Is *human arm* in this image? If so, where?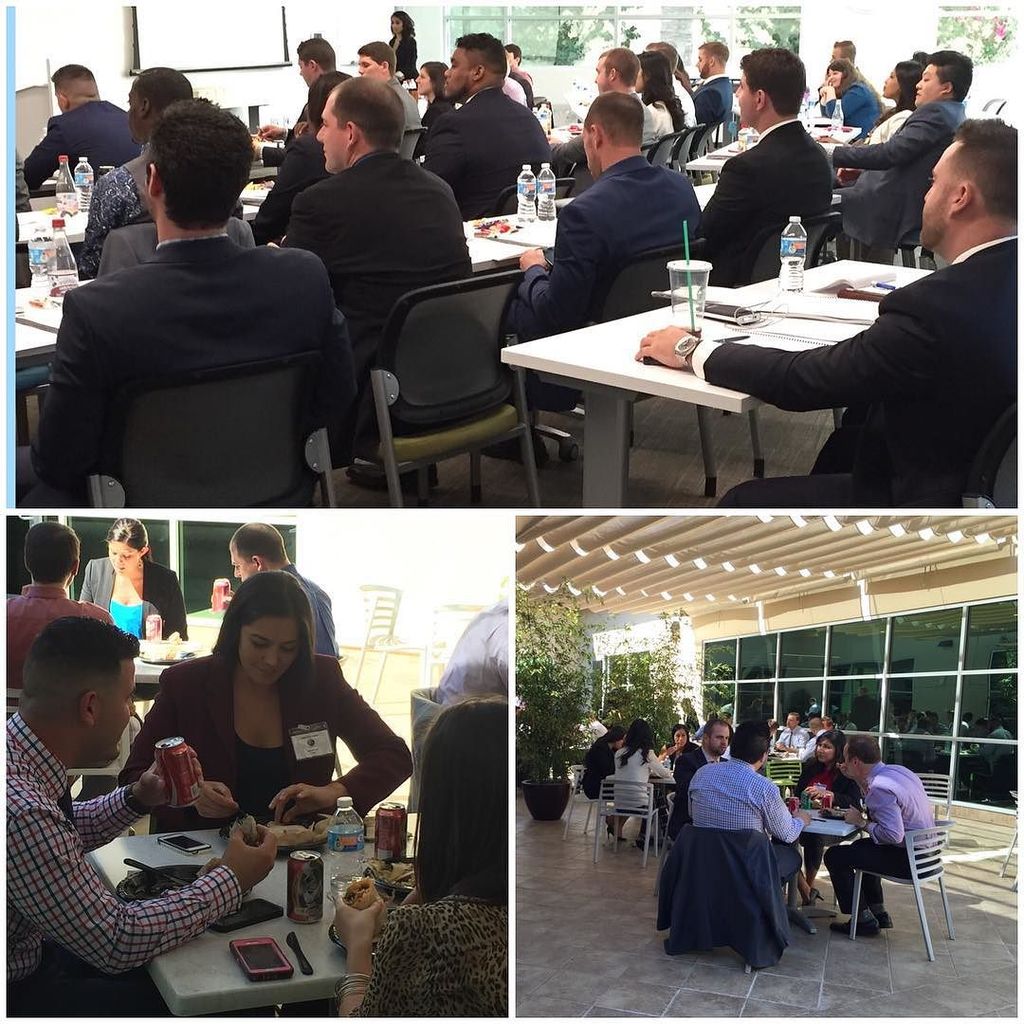
Yes, at l=699, t=156, r=747, b=243.
